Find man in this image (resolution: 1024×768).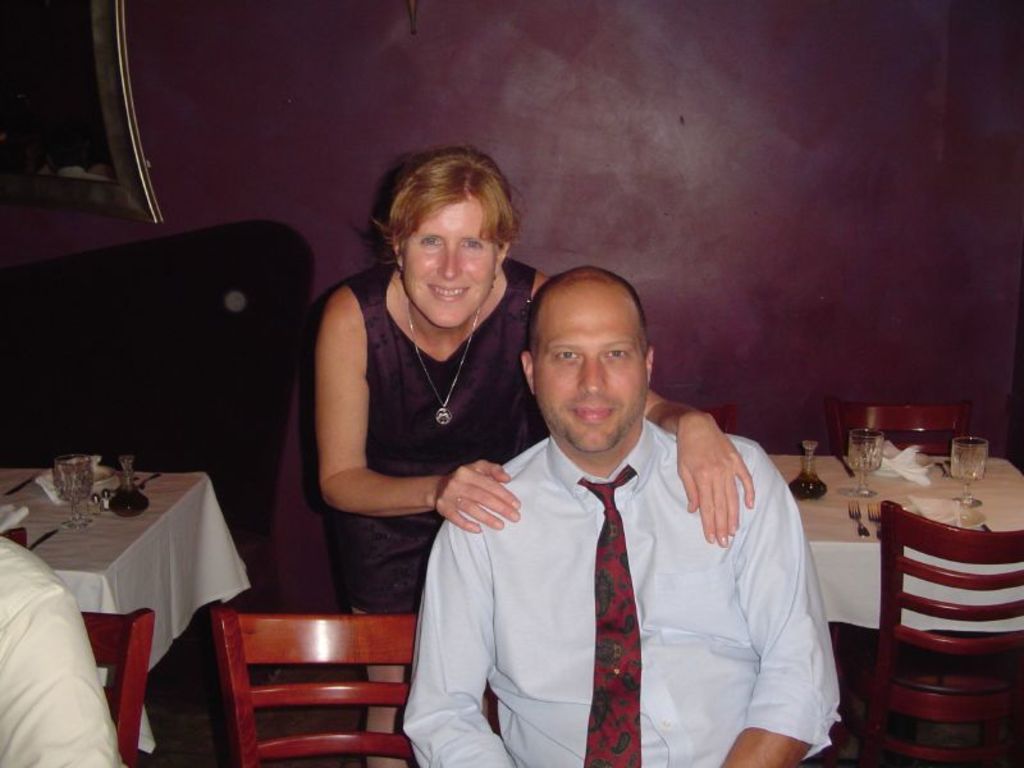
box=[393, 264, 846, 767].
